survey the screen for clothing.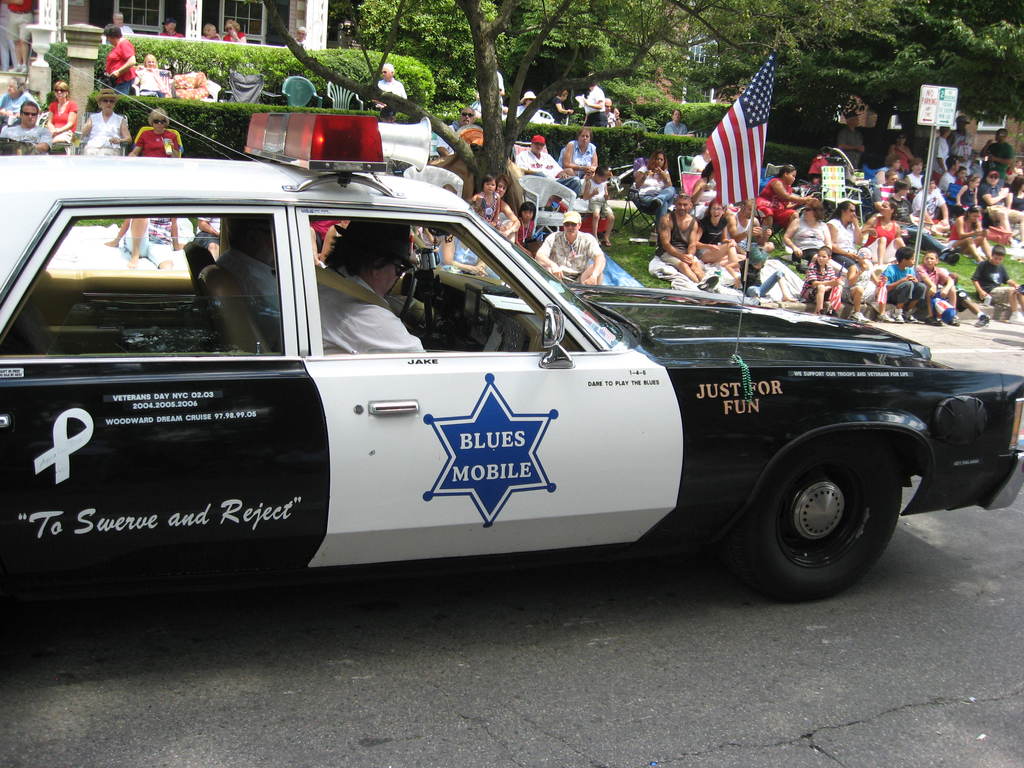
Survey found: <box>99,41,130,93</box>.
